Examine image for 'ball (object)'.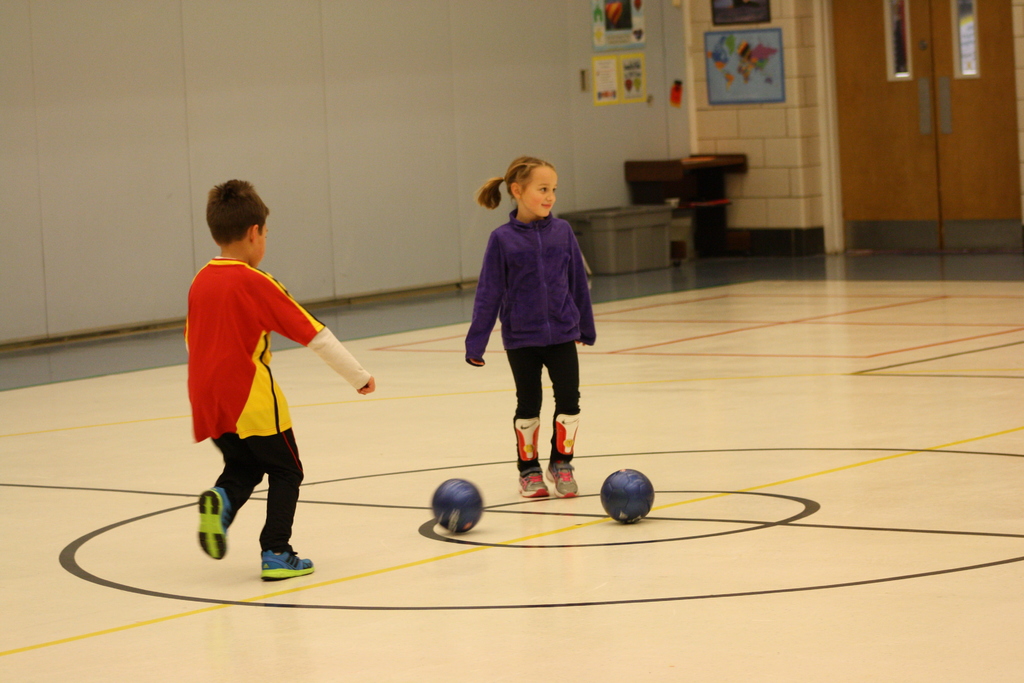
Examination result: x1=435 y1=477 x2=484 y2=536.
